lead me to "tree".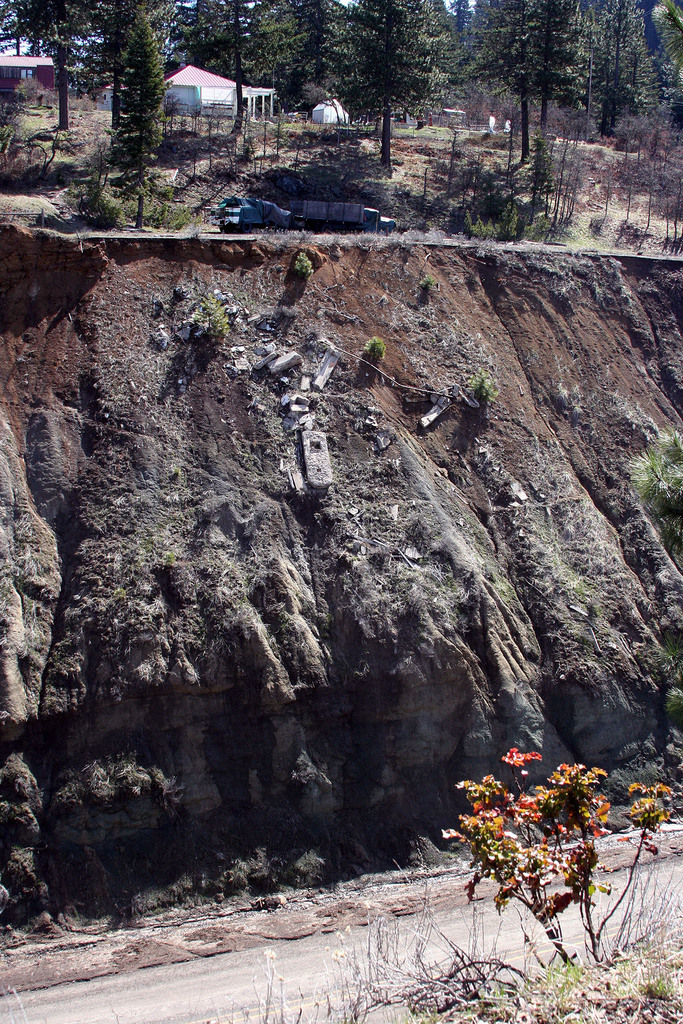
Lead to box=[462, 1, 582, 161].
